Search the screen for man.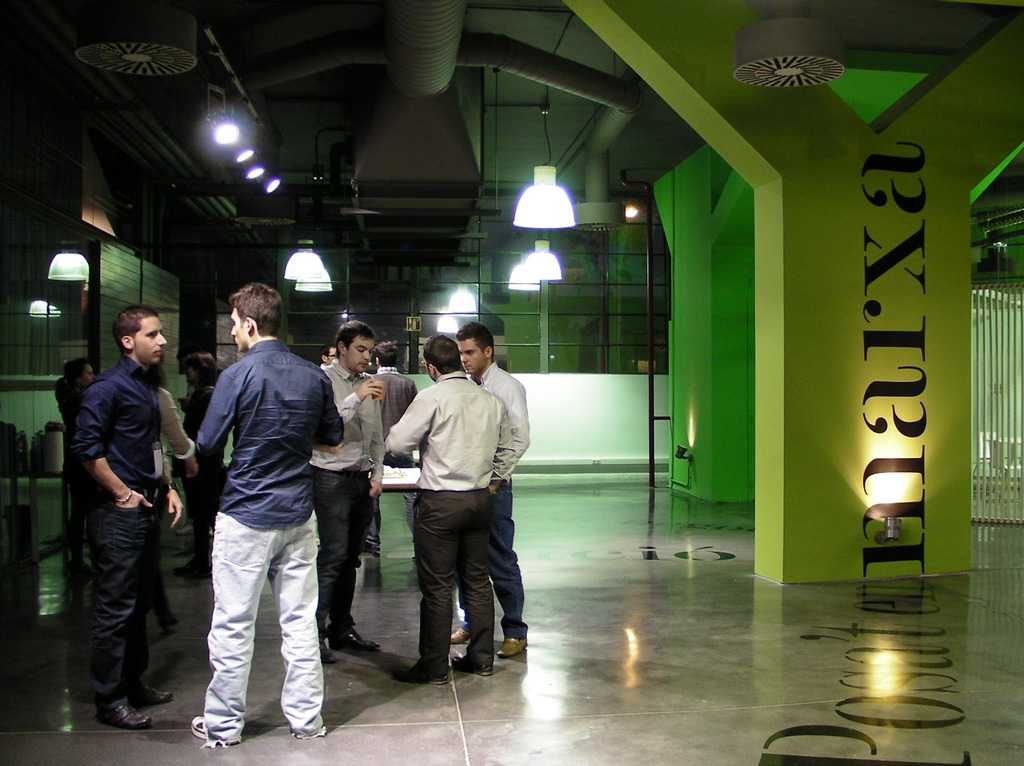
Found at bbox=[363, 340, 418, 559].
